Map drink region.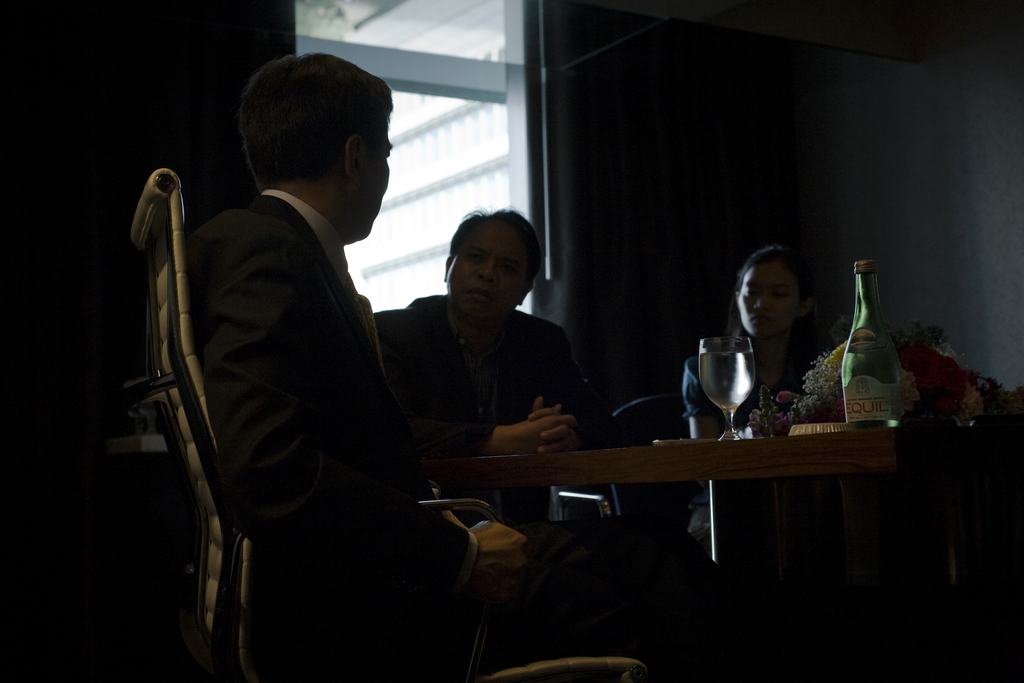
Mapped to bbox(700, 338, 755, 444).
